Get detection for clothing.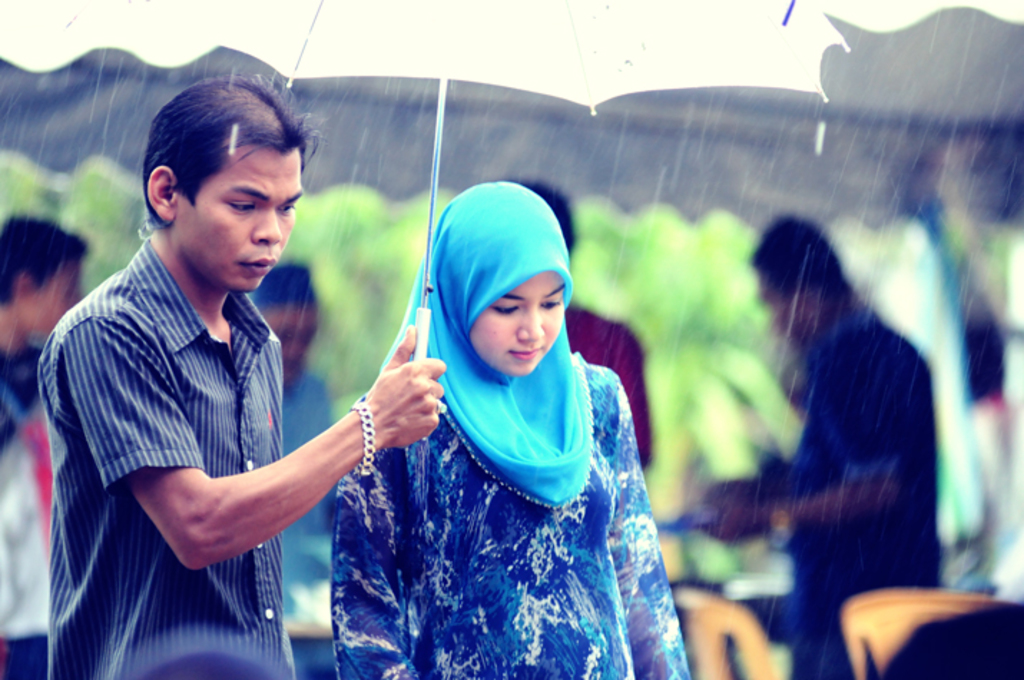
Detection: [44,225,286,679].
